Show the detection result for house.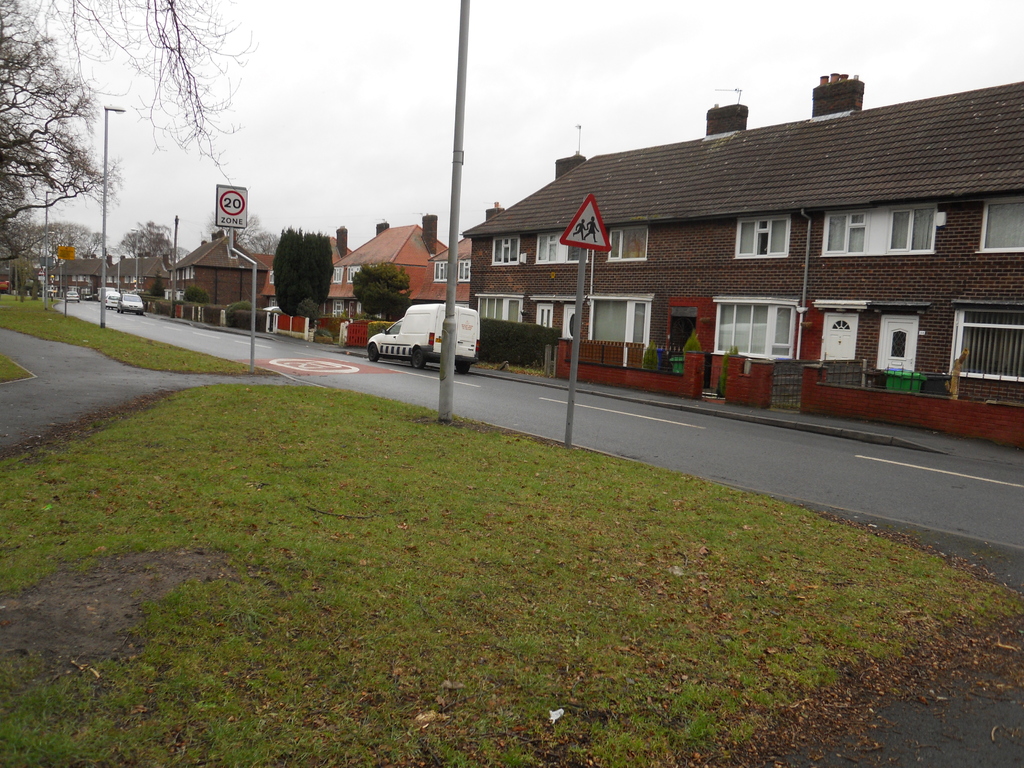
19, 256, 51, 300.
